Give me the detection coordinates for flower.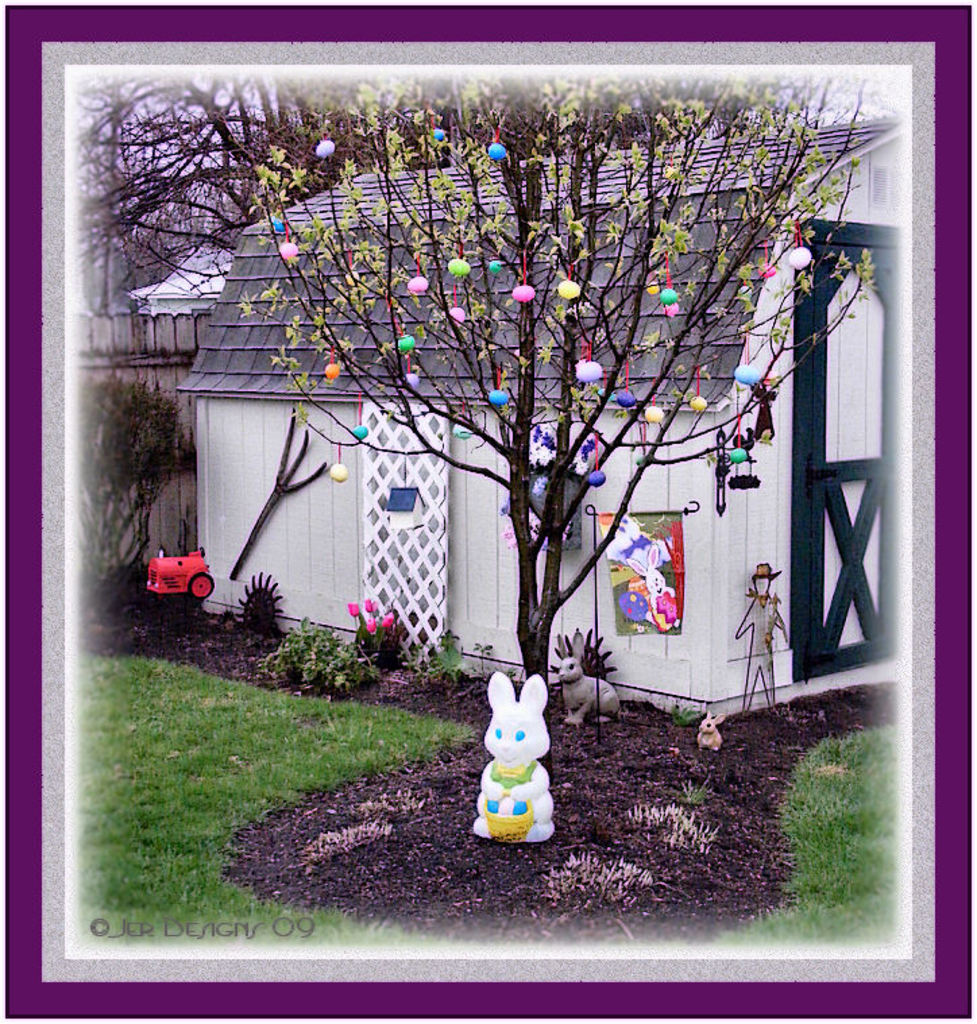
BBox(576, 362, 607, 386).
